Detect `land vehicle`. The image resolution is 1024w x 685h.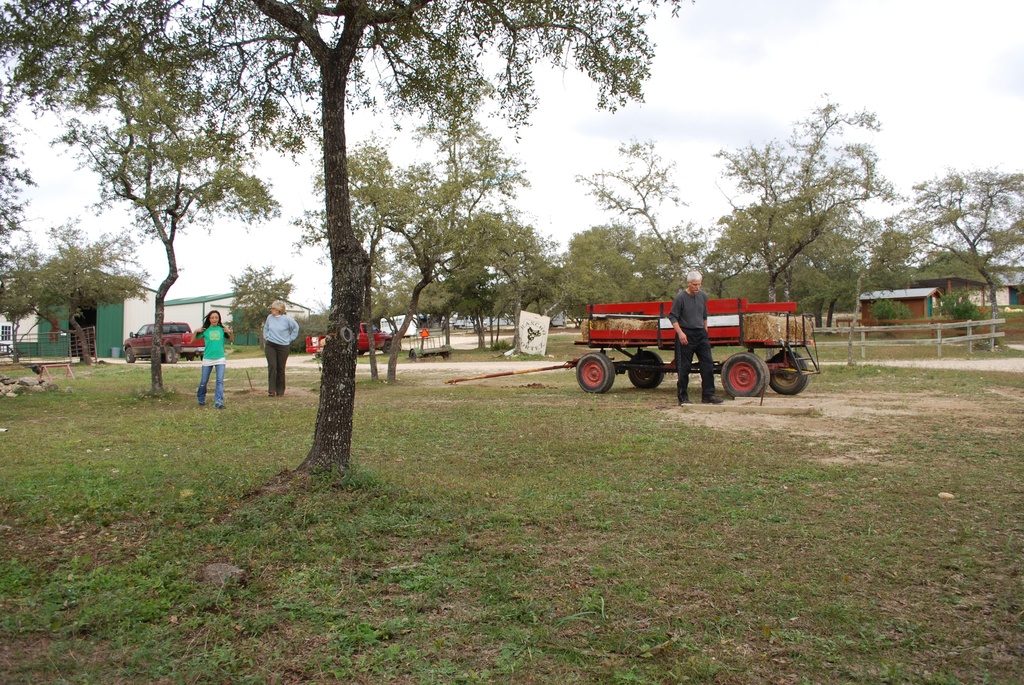
[x1=118, y1=319, x2=204, y2=362].
